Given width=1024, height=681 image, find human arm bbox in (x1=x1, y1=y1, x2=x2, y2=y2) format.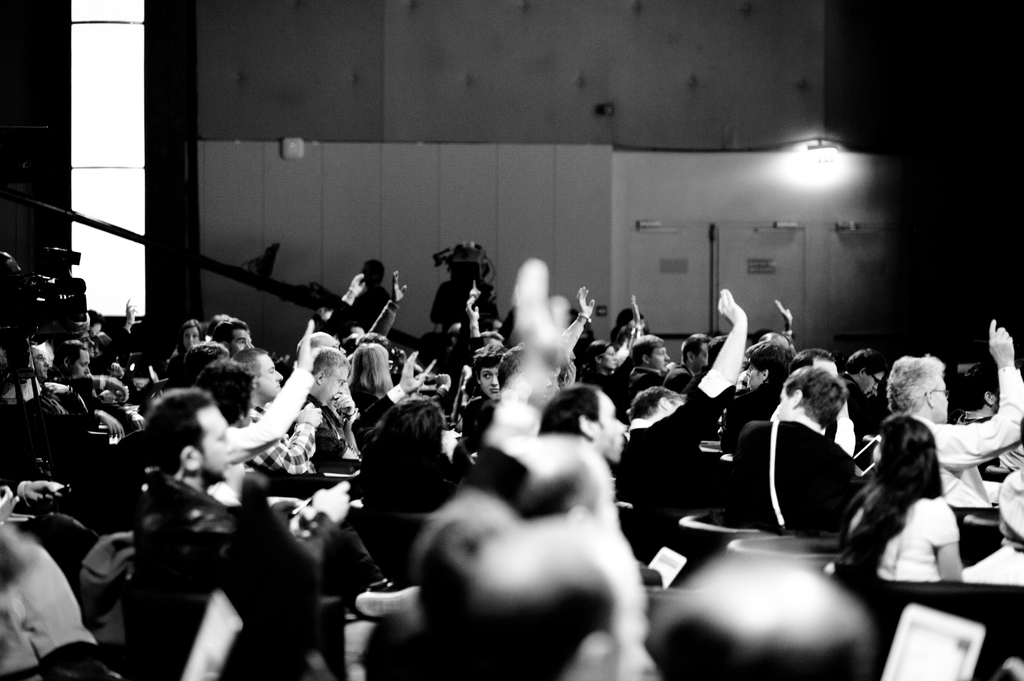
(x1=927, y1=319, x2=1023, y2=469).
